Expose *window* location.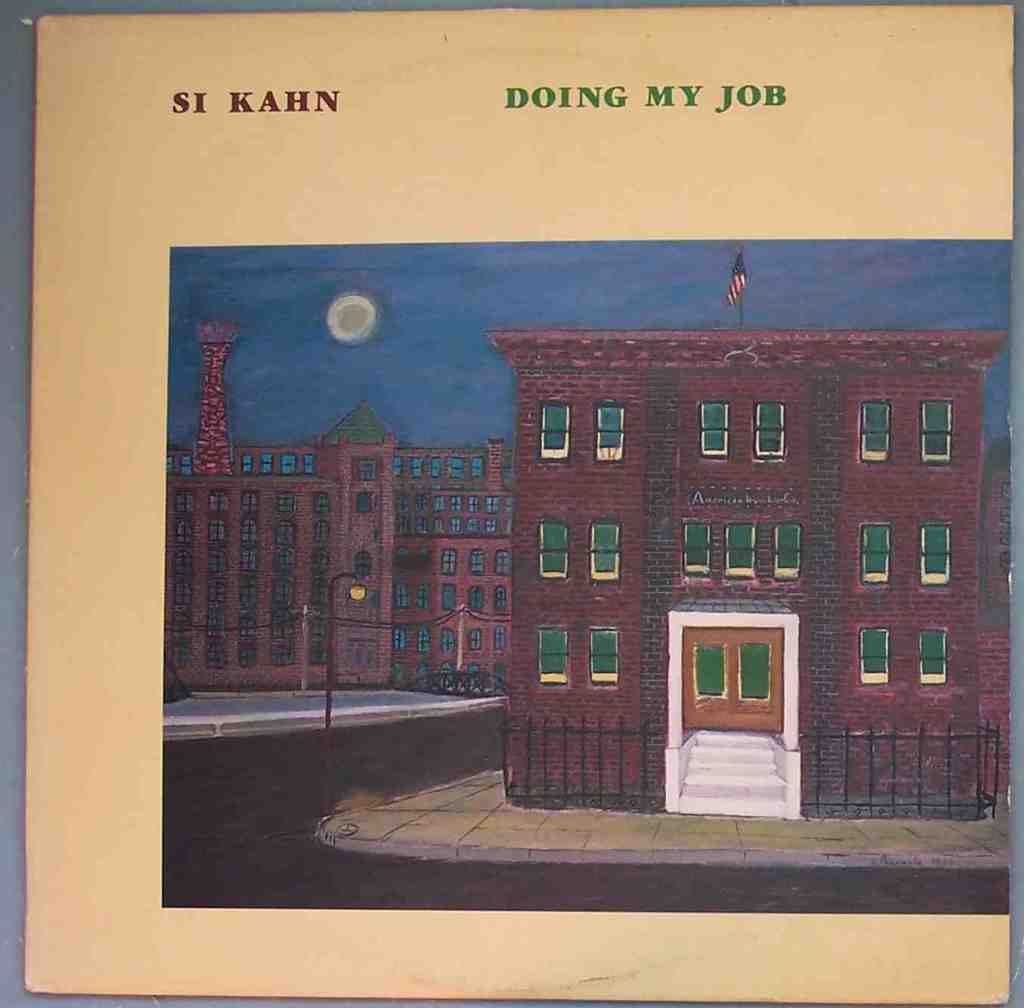
Exposed at (x1=597, y1=520, x2=625, y2=580).
